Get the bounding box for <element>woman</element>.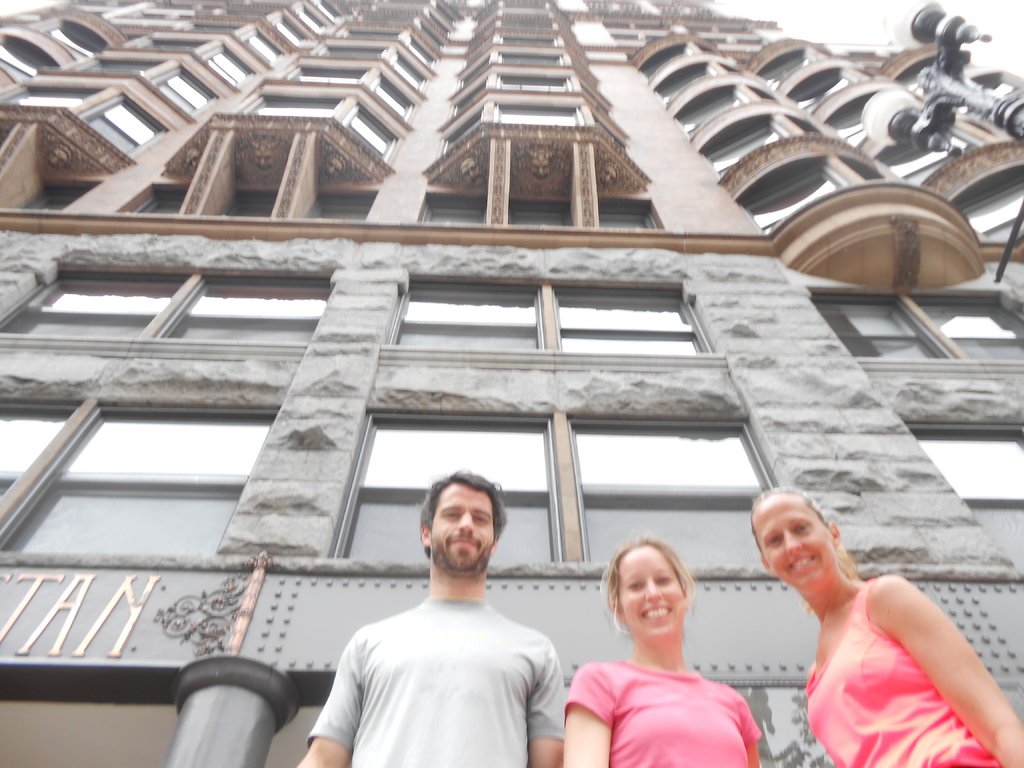
crop(559, 548, 762, 765).
